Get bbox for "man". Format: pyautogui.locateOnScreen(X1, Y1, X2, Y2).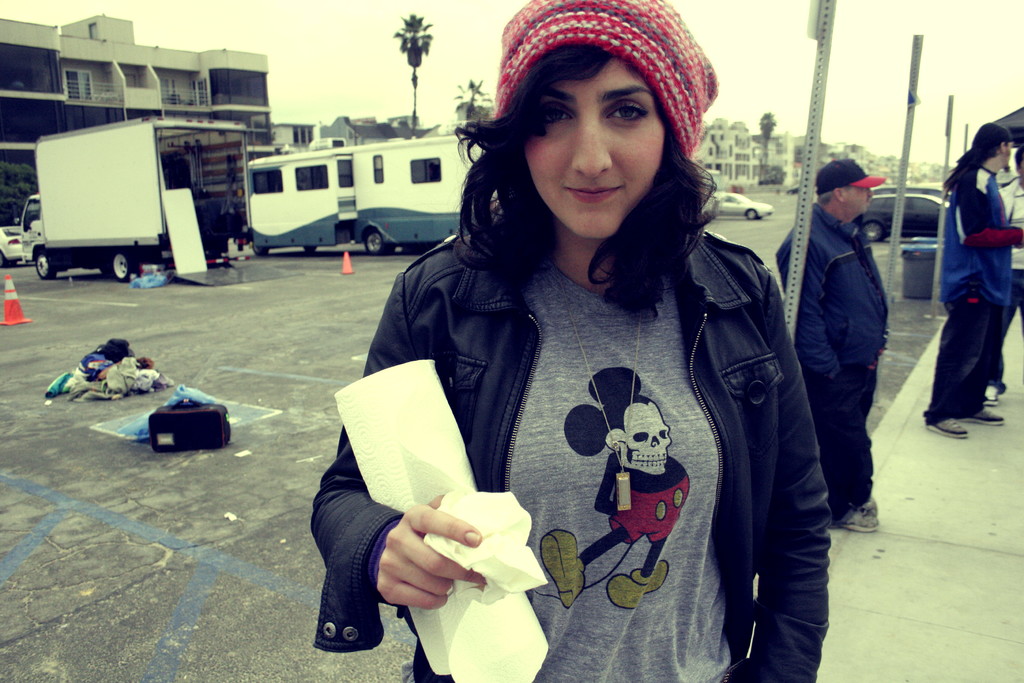
pyautogui.locateOnScreen(783, 125, 912, 585).
